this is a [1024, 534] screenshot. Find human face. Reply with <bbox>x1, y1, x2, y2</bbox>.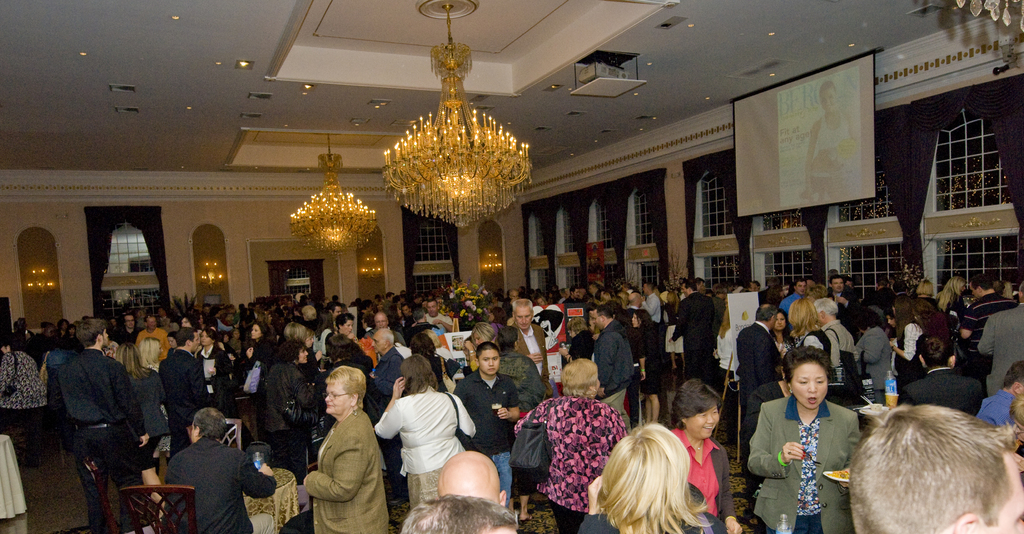
<bbox>297, 346, 310, 364</bbox>.
